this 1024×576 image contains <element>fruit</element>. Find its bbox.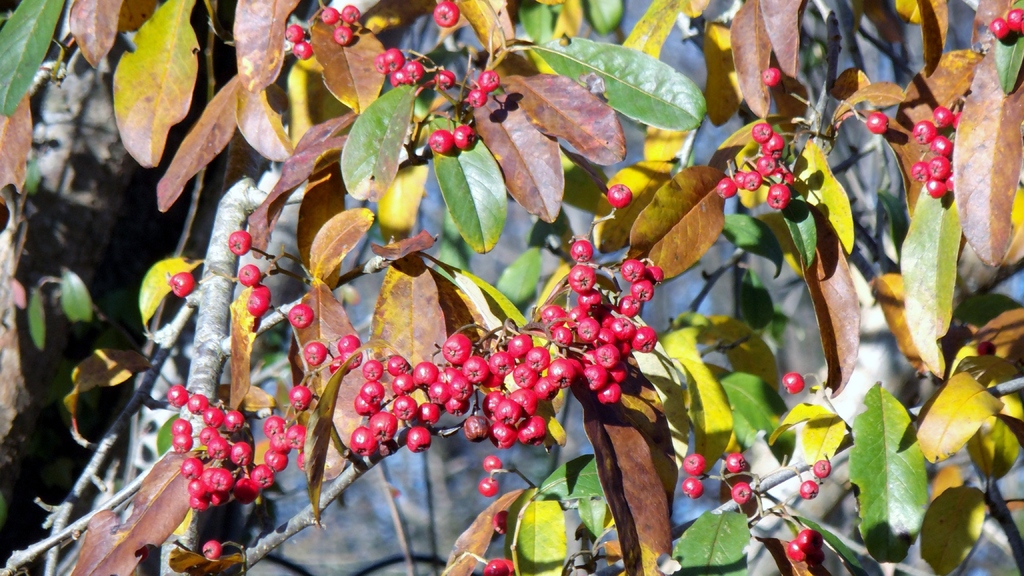
<box>682,482,701,497</box>.
